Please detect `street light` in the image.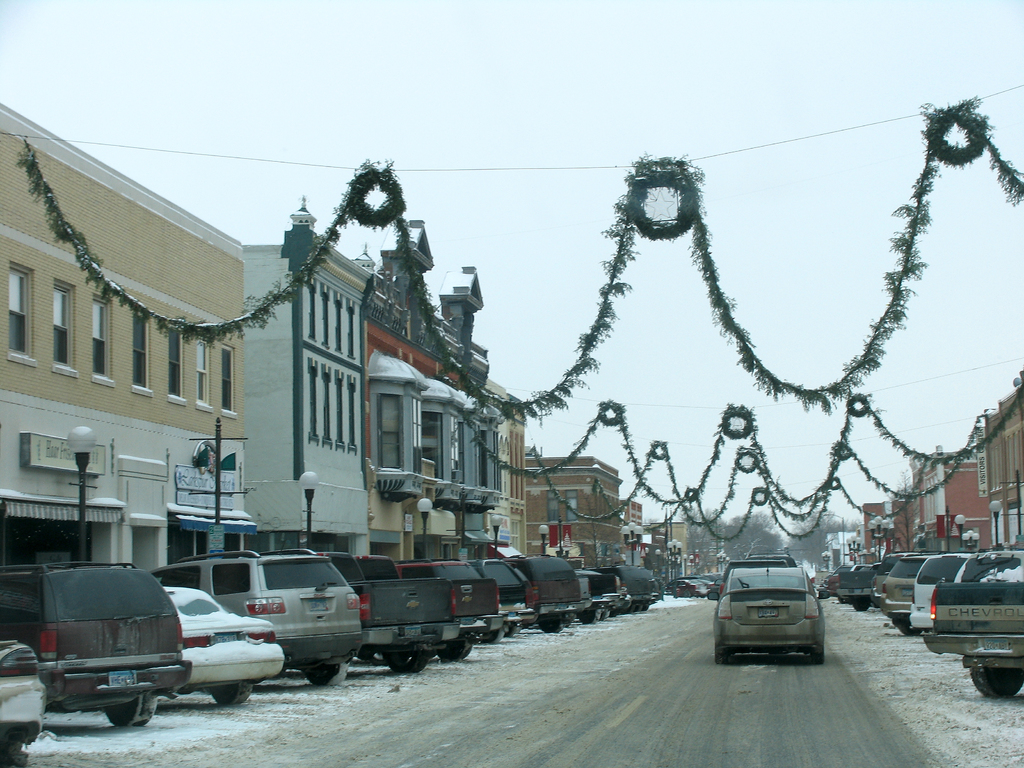
962:528:983:549.
